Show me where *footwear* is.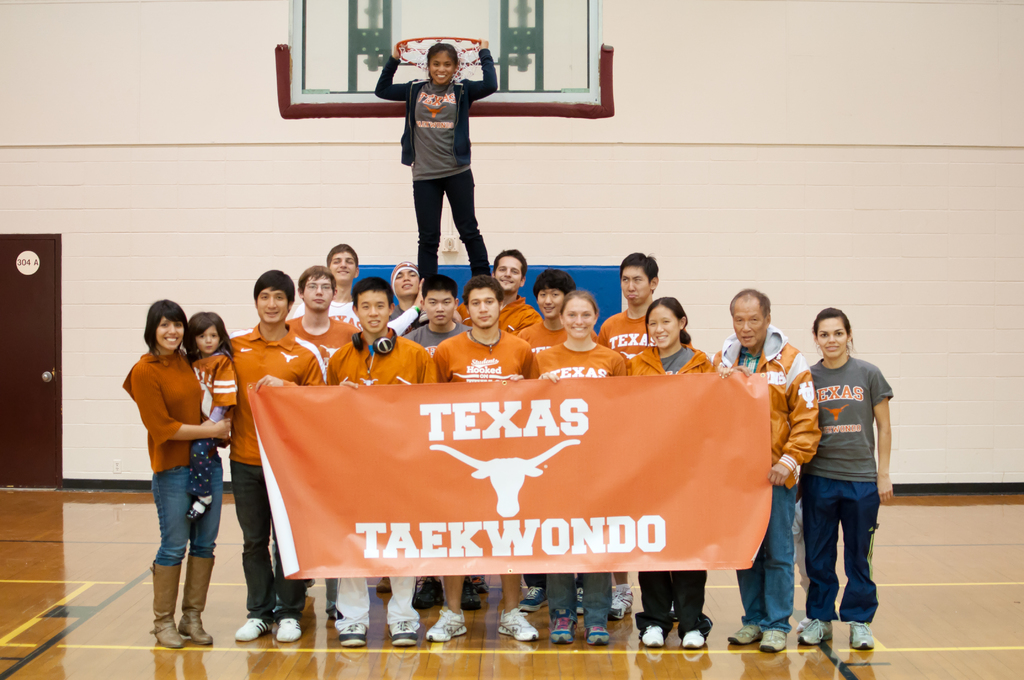
*footwear* is at (851, 622, 881, 651).
